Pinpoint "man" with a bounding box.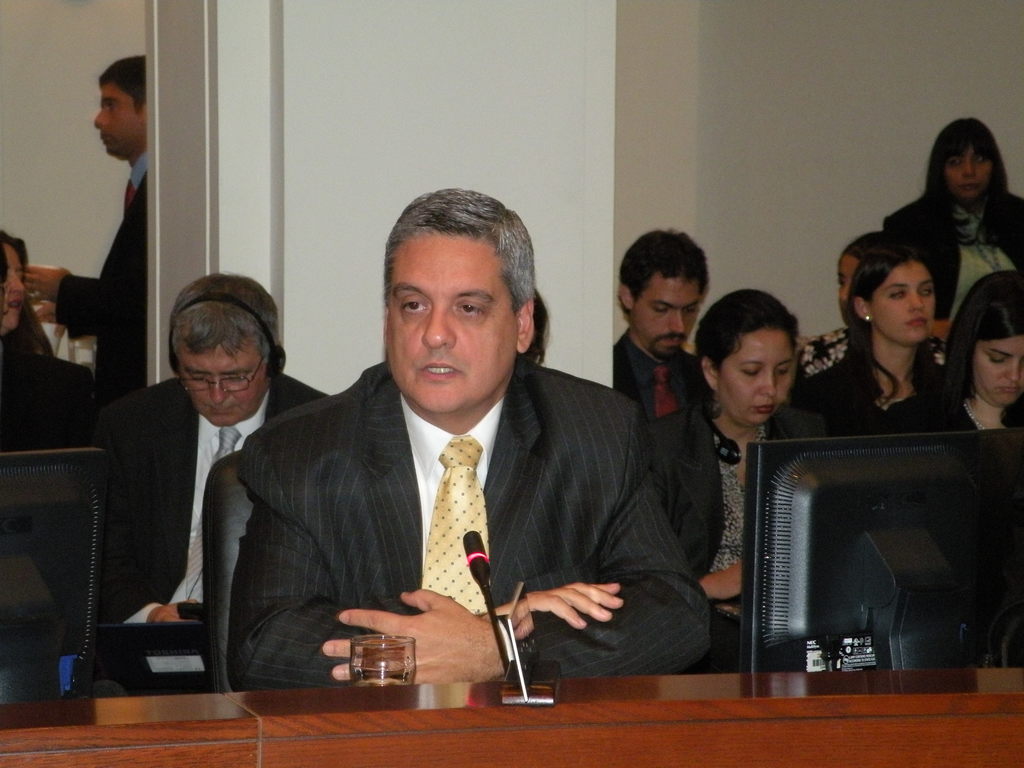
[left=213, top=233, right=715, bottom=711].
